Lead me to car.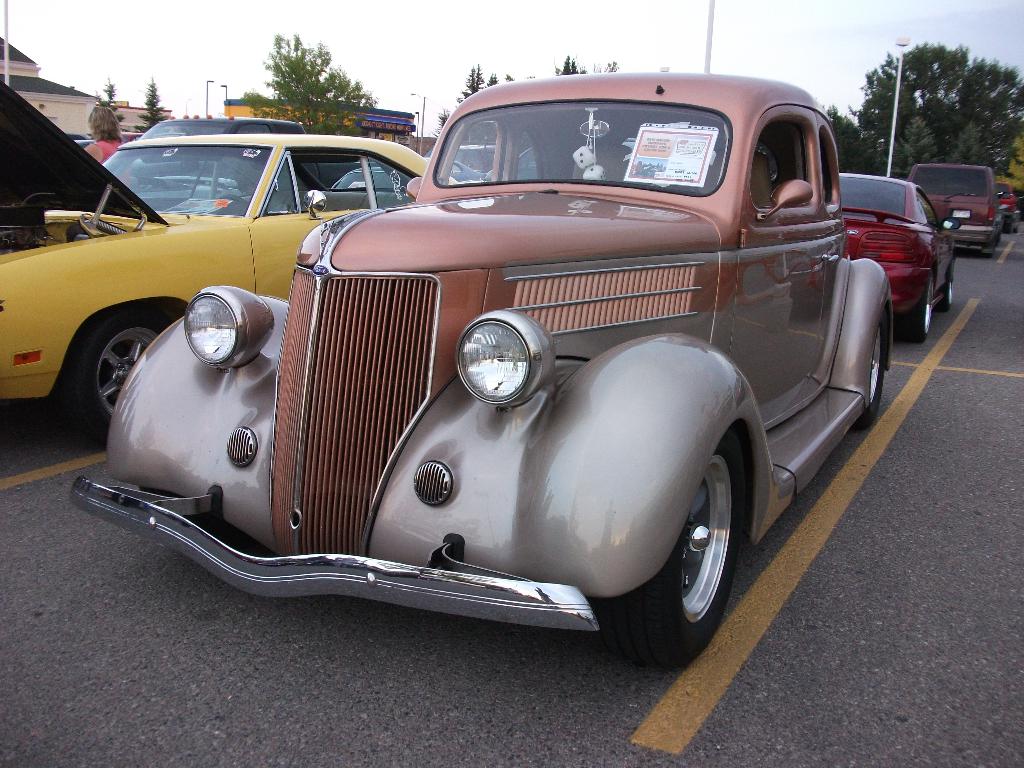
Lead to pyautogui.locateOnScreen(70, 51, 904, 704).
